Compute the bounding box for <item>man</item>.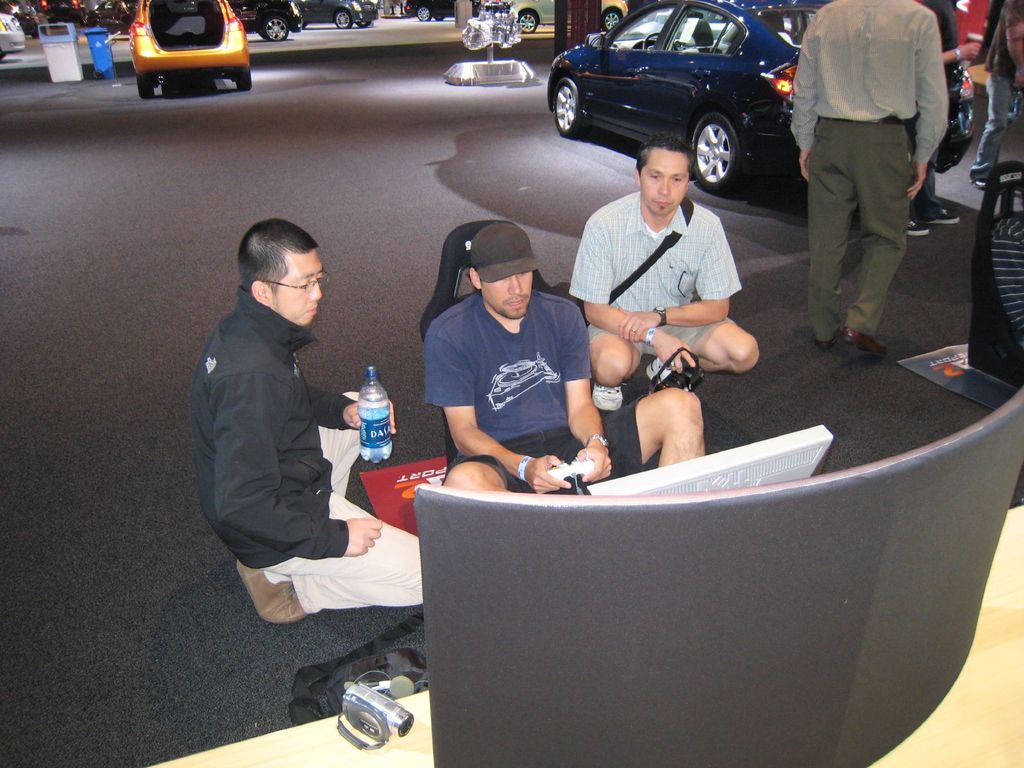
(423, 223, 703, 491).
